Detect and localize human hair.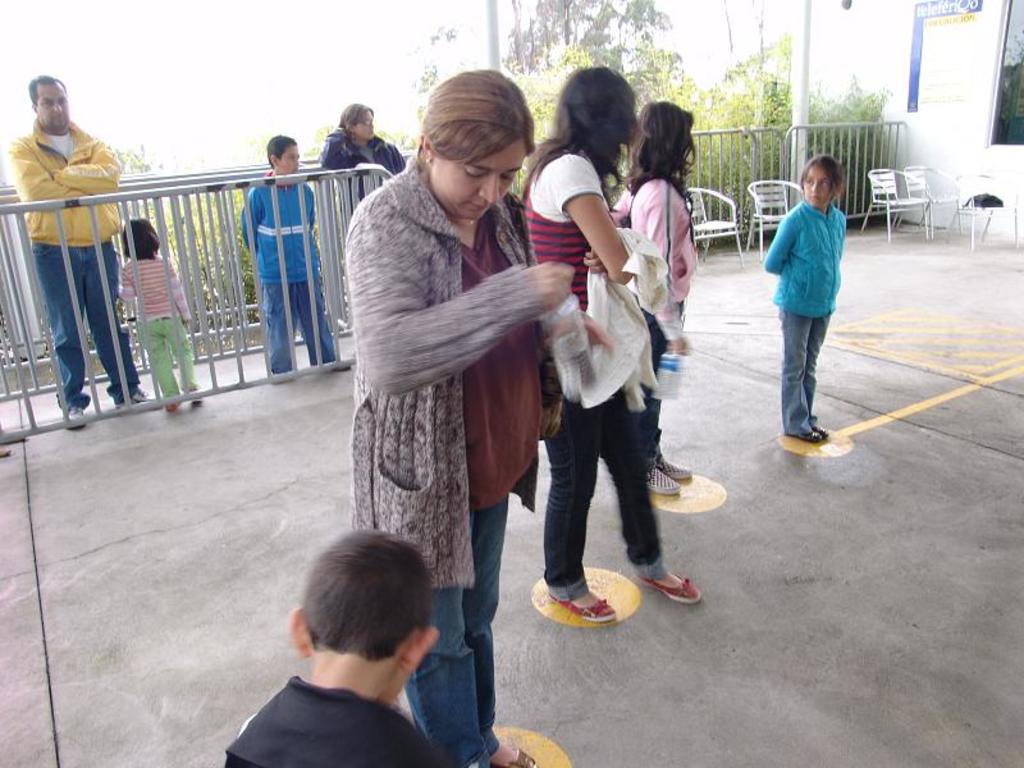
Localized at [left=262, top=137, right=300, bottom=170].
